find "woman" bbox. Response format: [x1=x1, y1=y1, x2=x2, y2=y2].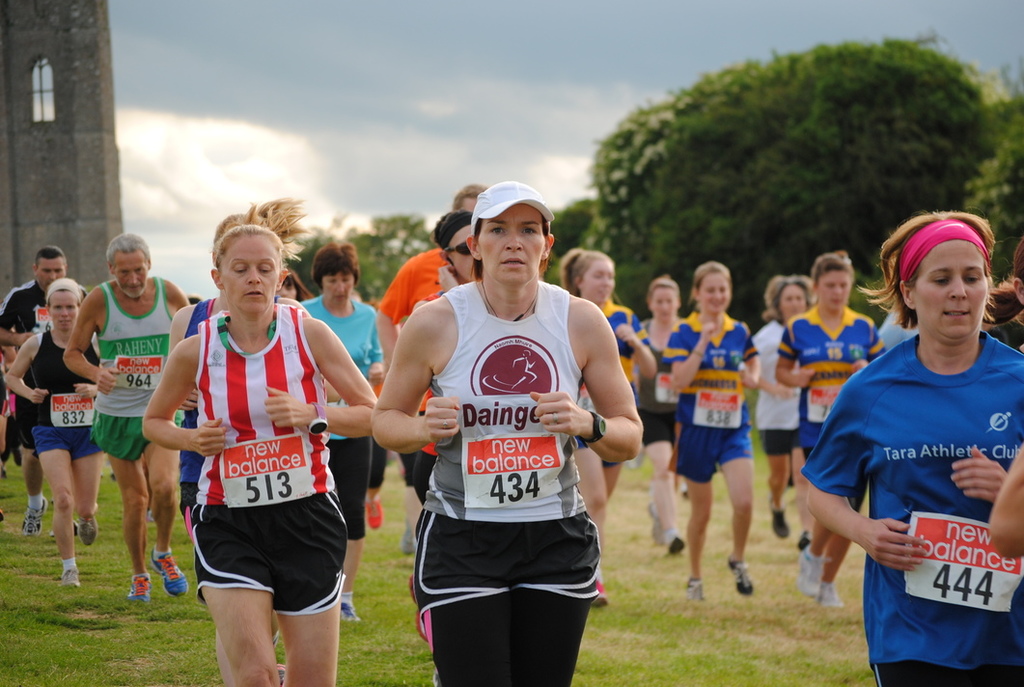
[x1=752, y1=272, x2=824, y2=543].
